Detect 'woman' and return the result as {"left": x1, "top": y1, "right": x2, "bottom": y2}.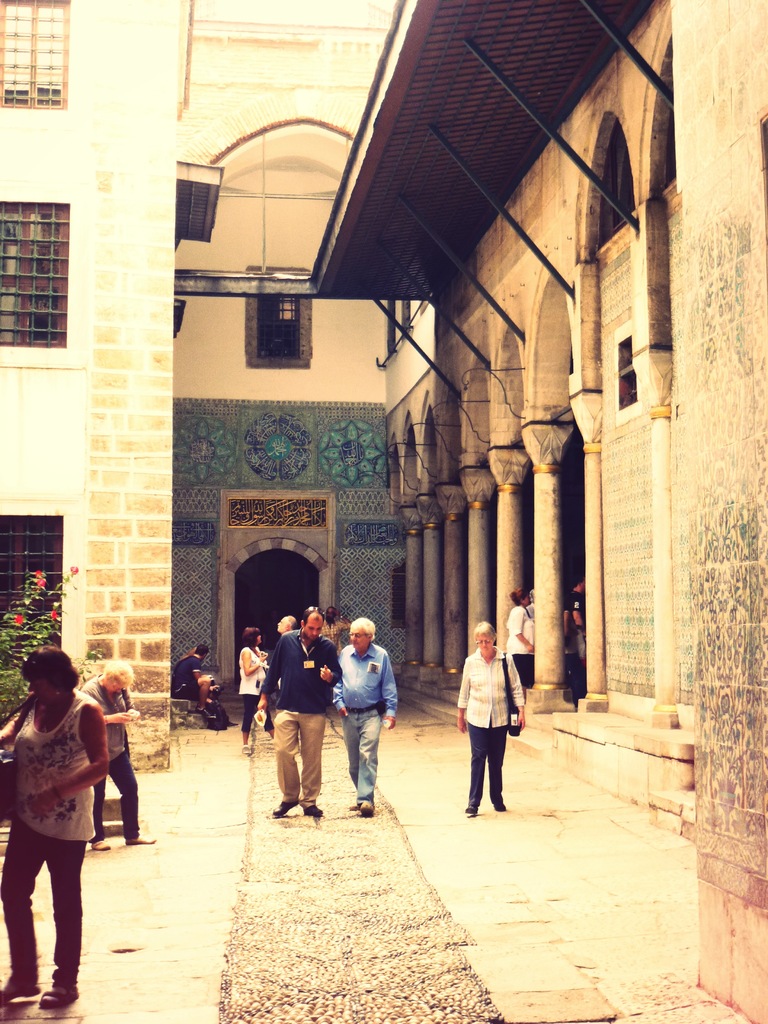
{"left": 4, "top": 636, "right": 127, "bottom": 974}.
